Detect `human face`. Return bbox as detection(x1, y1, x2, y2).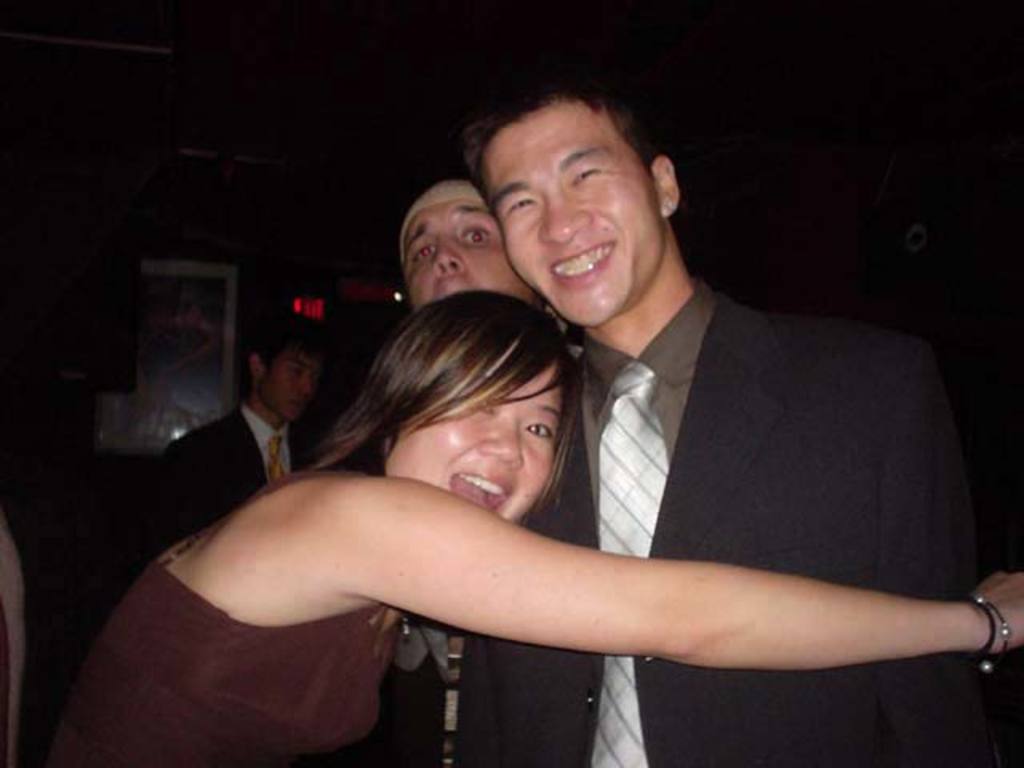
detection(357, 334, 582, 523).
